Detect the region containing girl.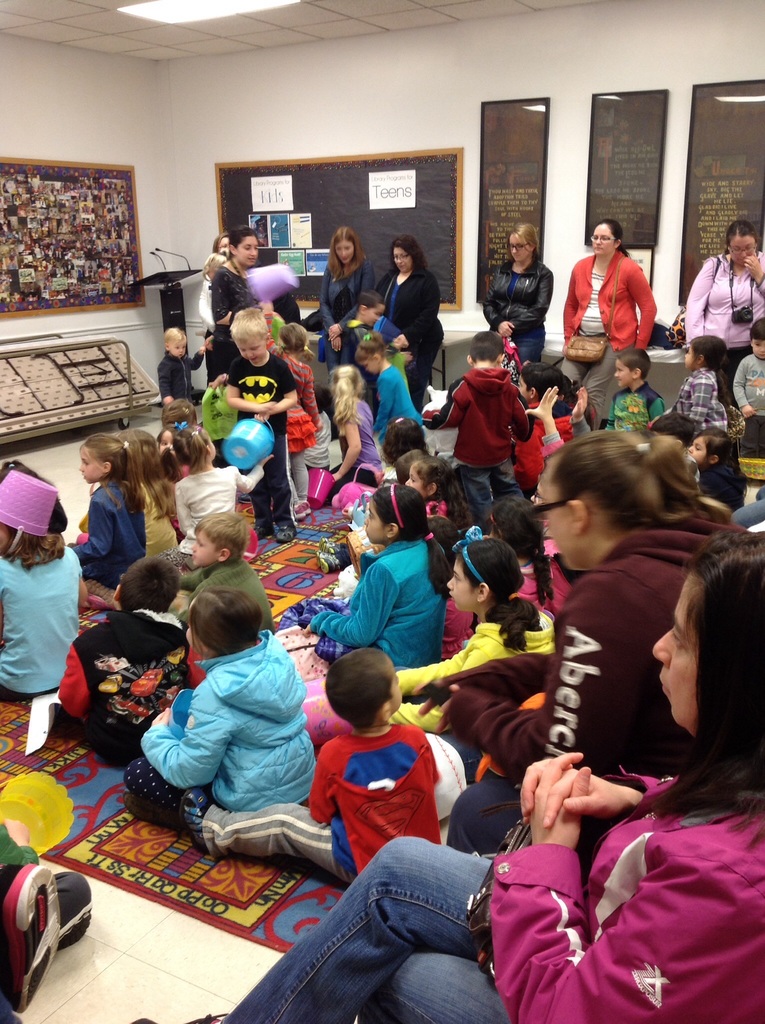
<bbox>198, 233, 229, 376</bbox>.
